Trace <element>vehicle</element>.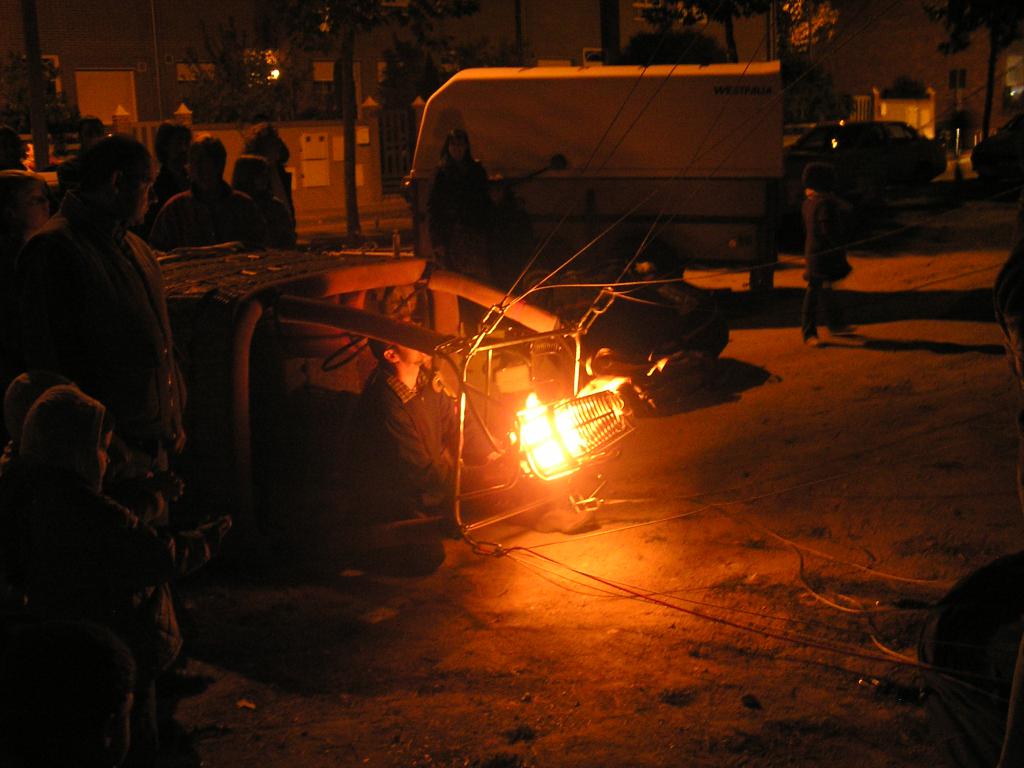
Traced to 0:184:652:752.
